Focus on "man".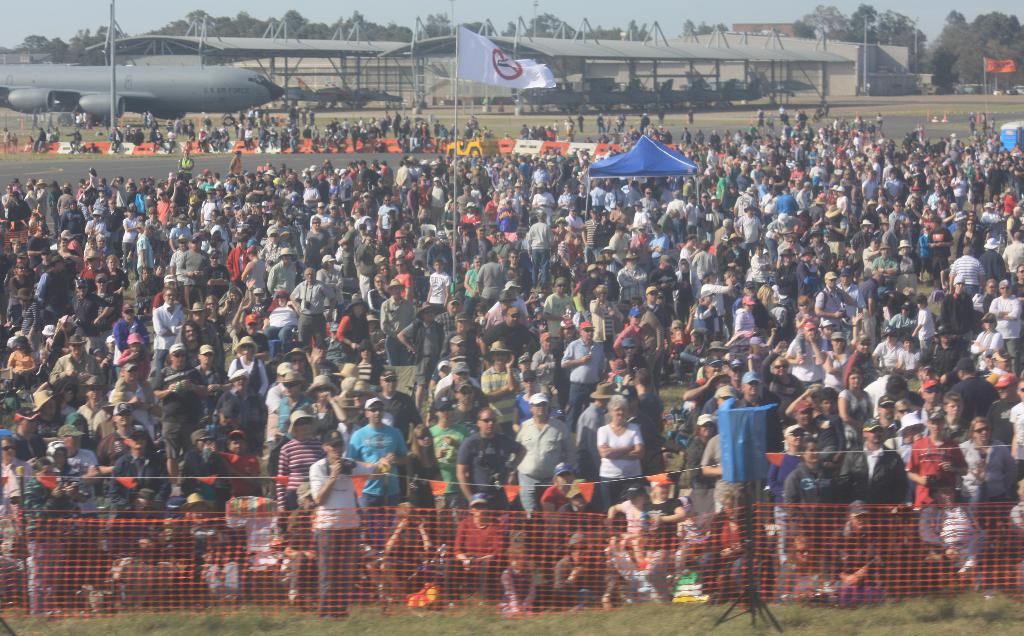
Focused at 648:222:668:254.
